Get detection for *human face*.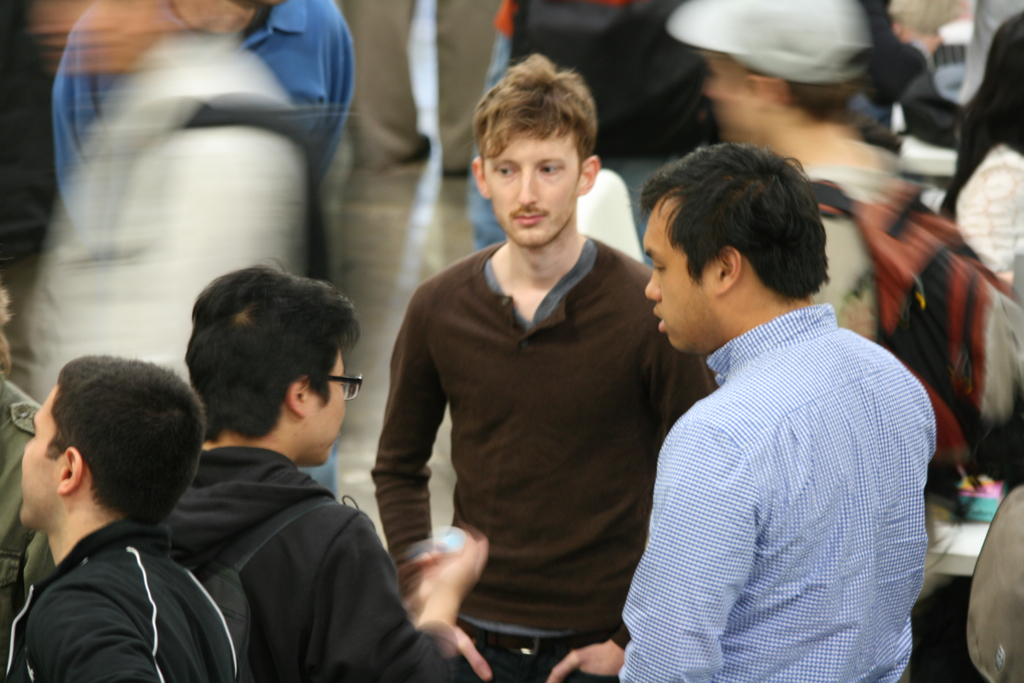
Detection: x1=300, y1=348, x2=346, y2=463.
